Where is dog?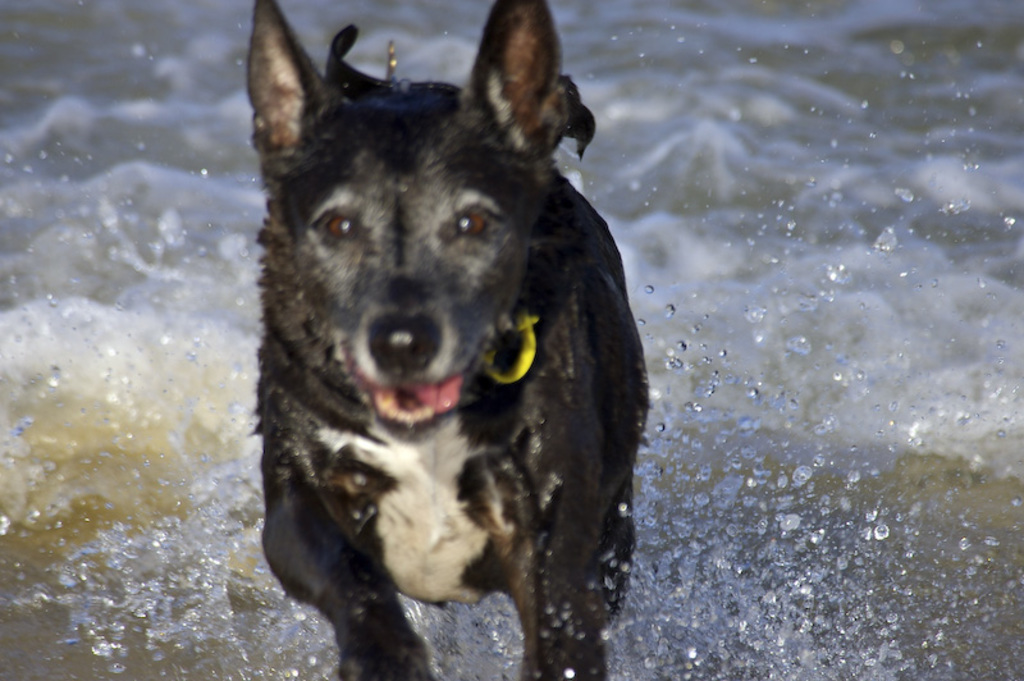
bbox=(246, 0, 649, 680).
